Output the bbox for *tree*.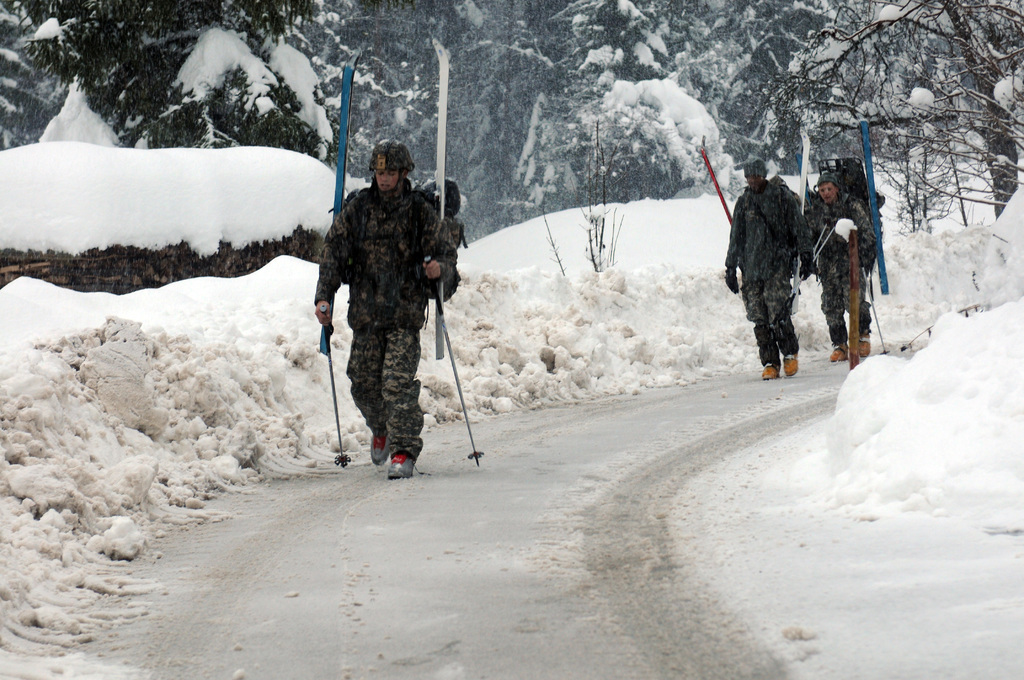
40/0/218/154.
